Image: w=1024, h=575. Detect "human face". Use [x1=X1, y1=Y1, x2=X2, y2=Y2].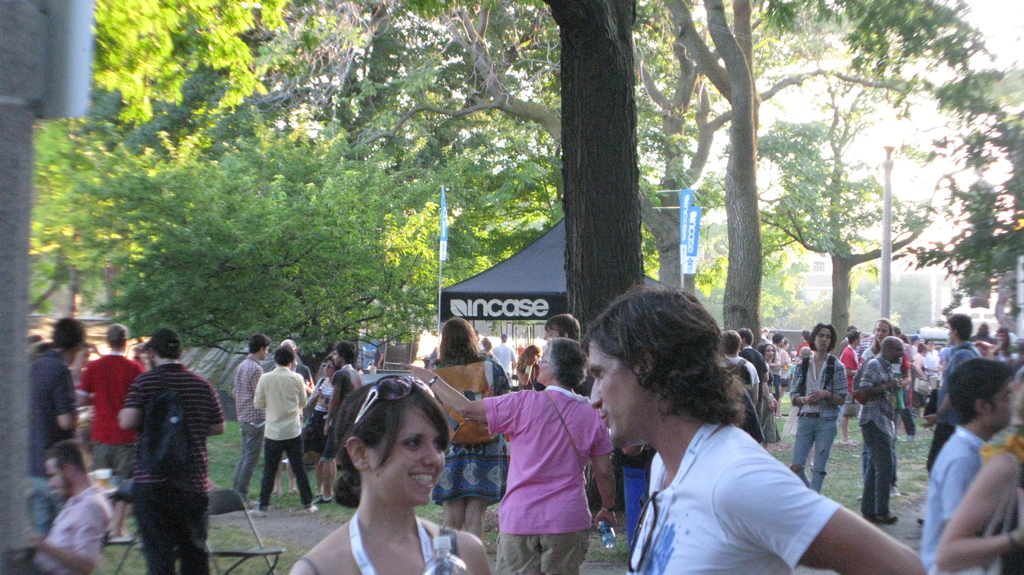
[x1=588, y1=336, x2=637, y2=451].
